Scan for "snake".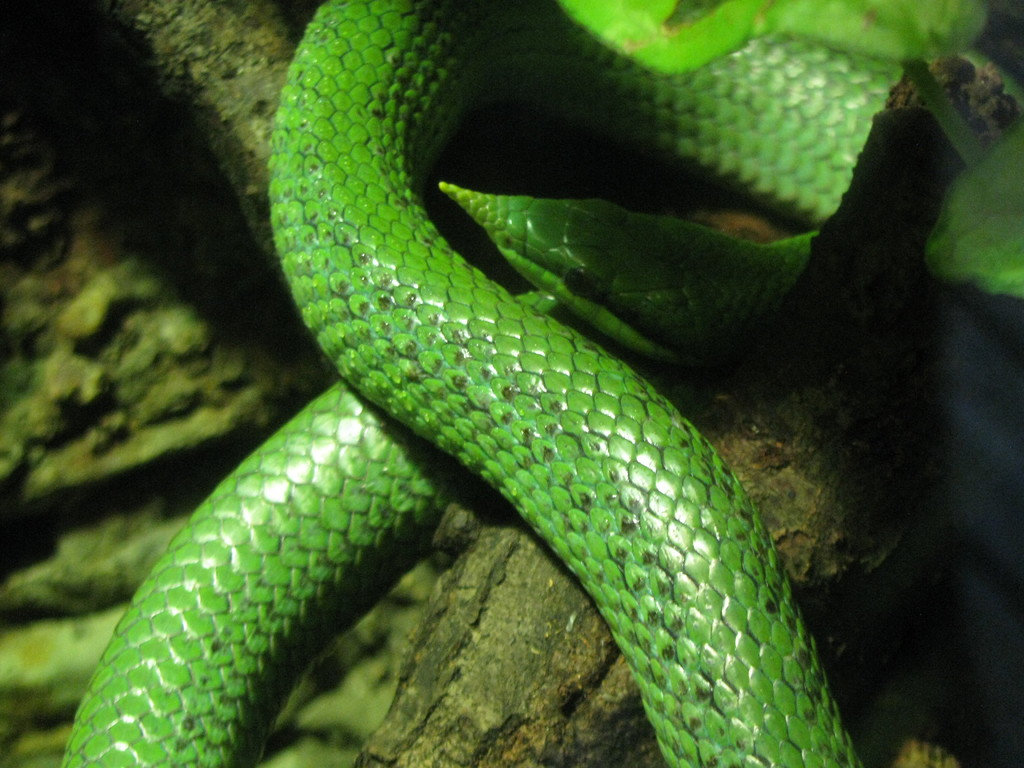
Scan result: 60, 0, 924, 767.
